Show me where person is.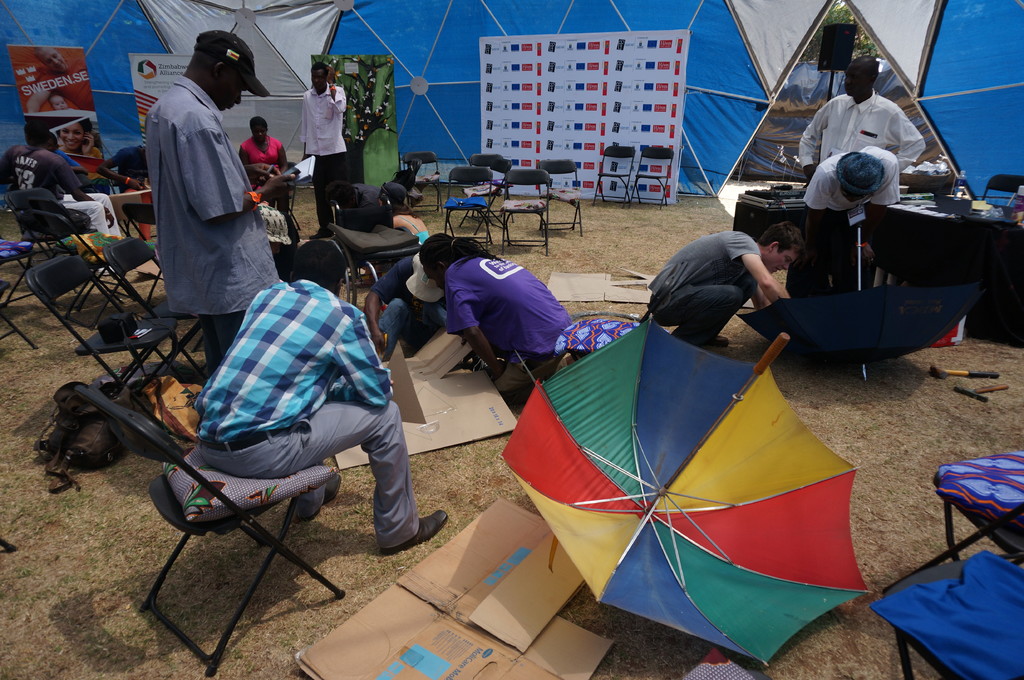
person is at x1=422, y1=233, x2=578, y2=393.
